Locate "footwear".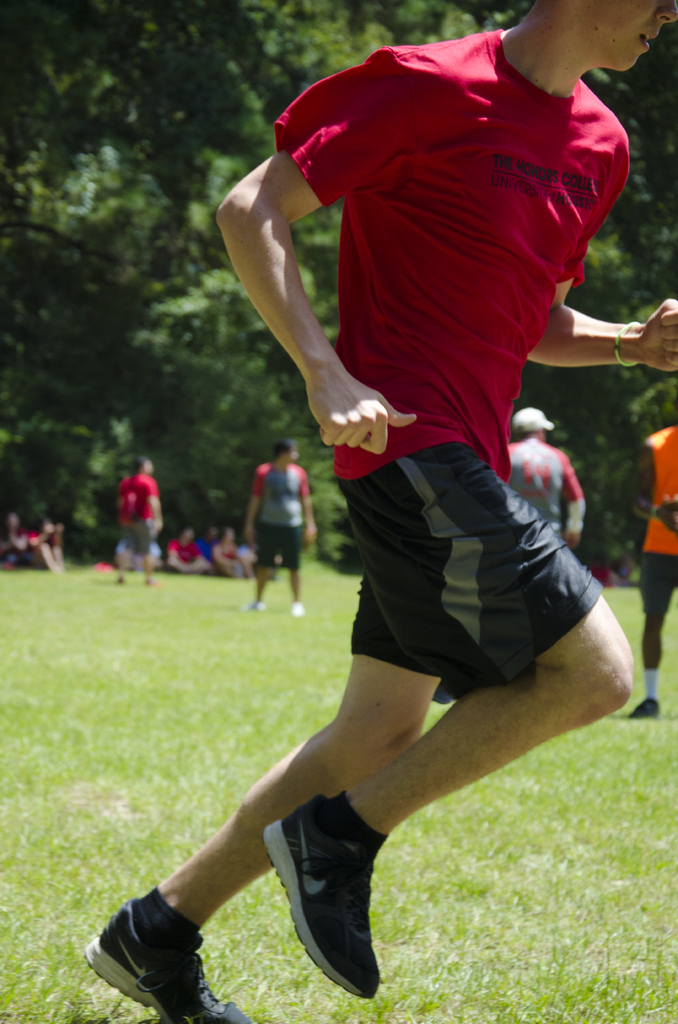
Bounding box: pyautogui.locateOnScreen(265, 790, 398, 991).
